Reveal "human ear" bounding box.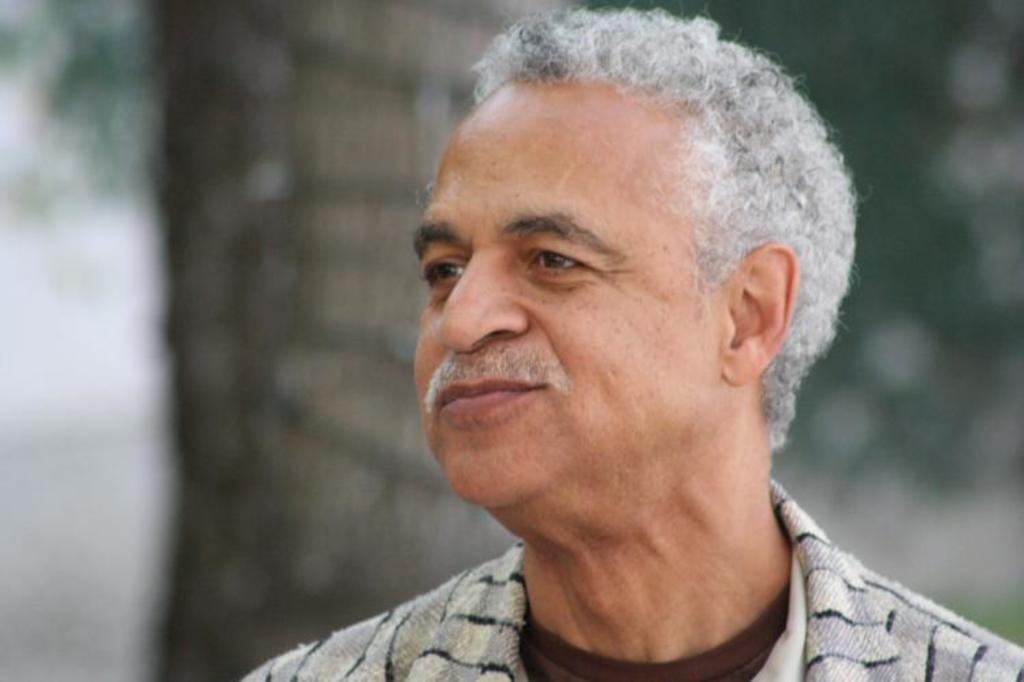
Revealed: pyautogui.locateOnScreen(715, 241, 797, 387).
